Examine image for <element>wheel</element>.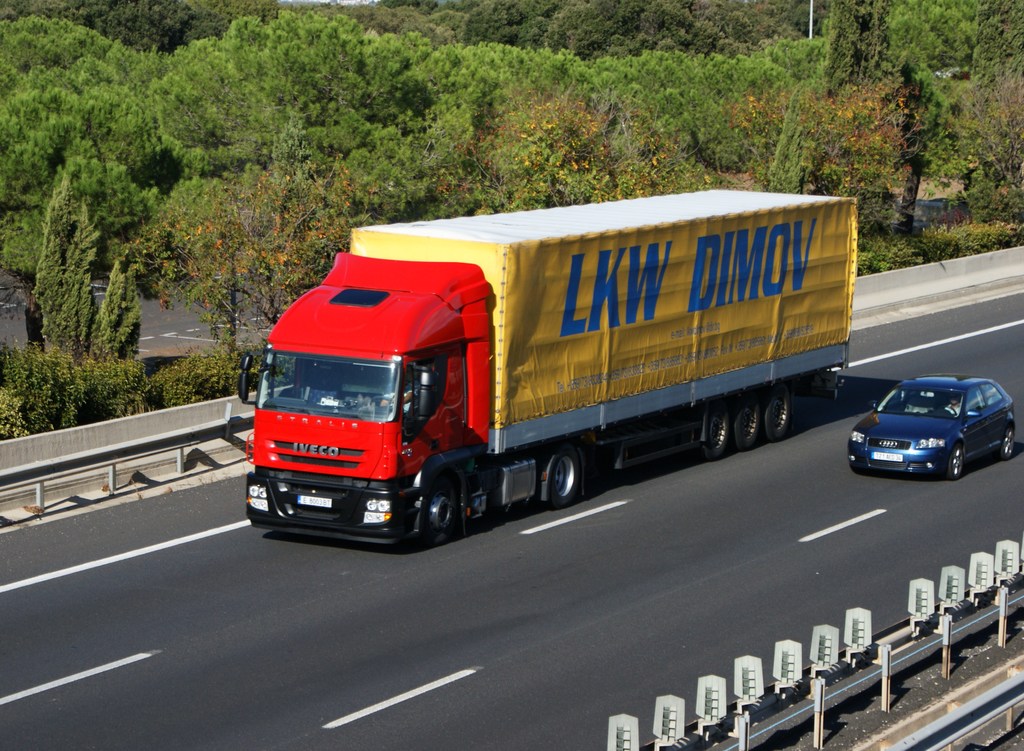
Examination result: {"left": 941, "top": 406, "right": 957, "bottom": 417}.
